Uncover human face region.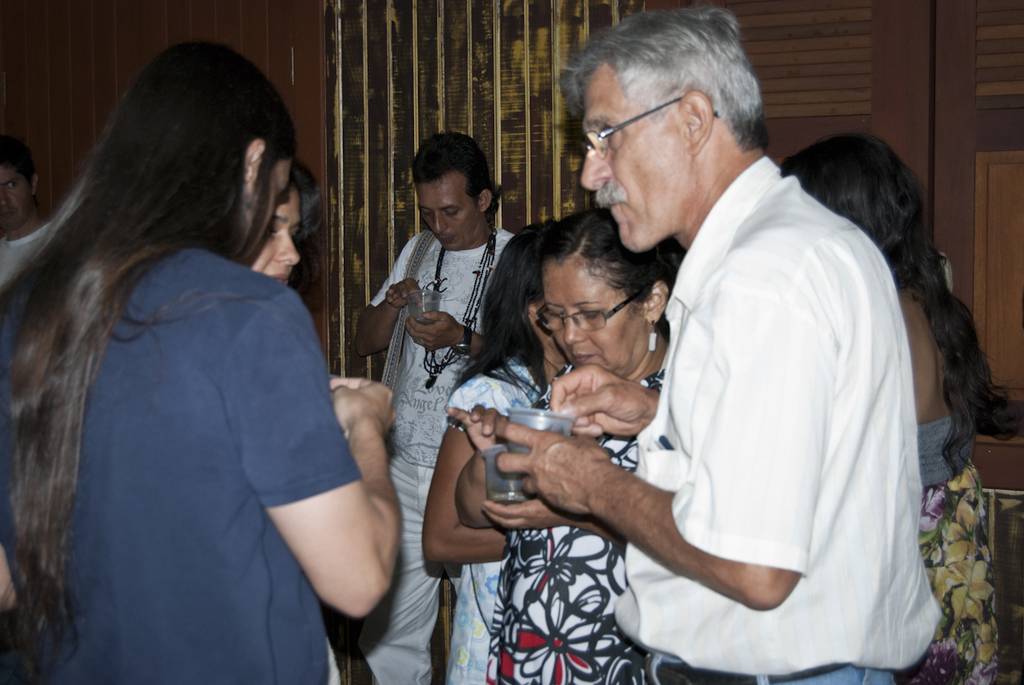
Uncovered: BBox(253, 185, 302, 282).
